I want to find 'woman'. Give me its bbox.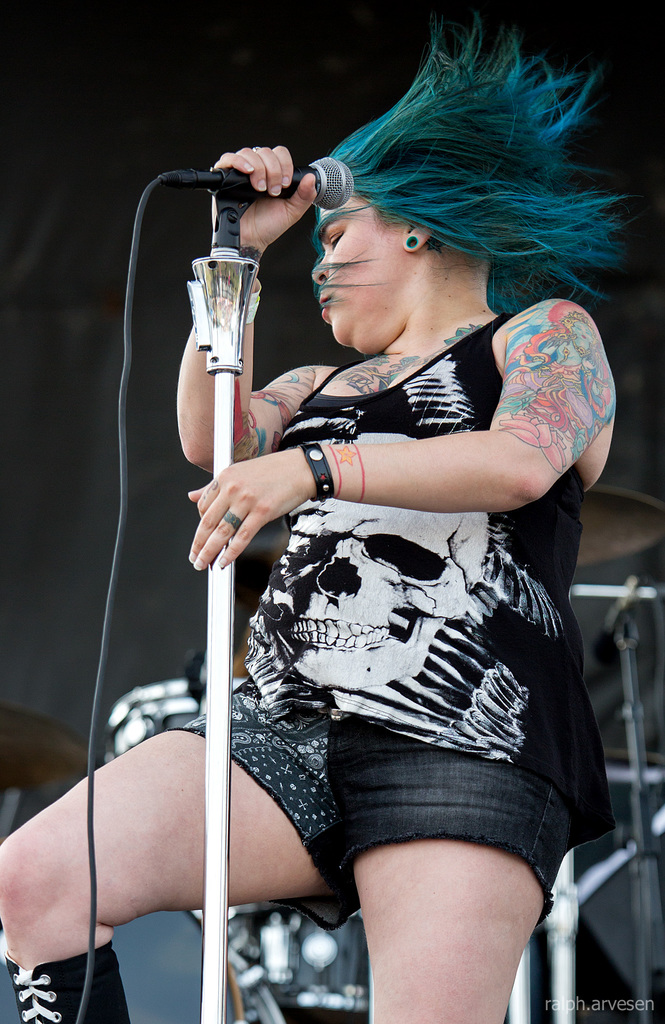
left=0, top=28, right=621, bottom=1023.
